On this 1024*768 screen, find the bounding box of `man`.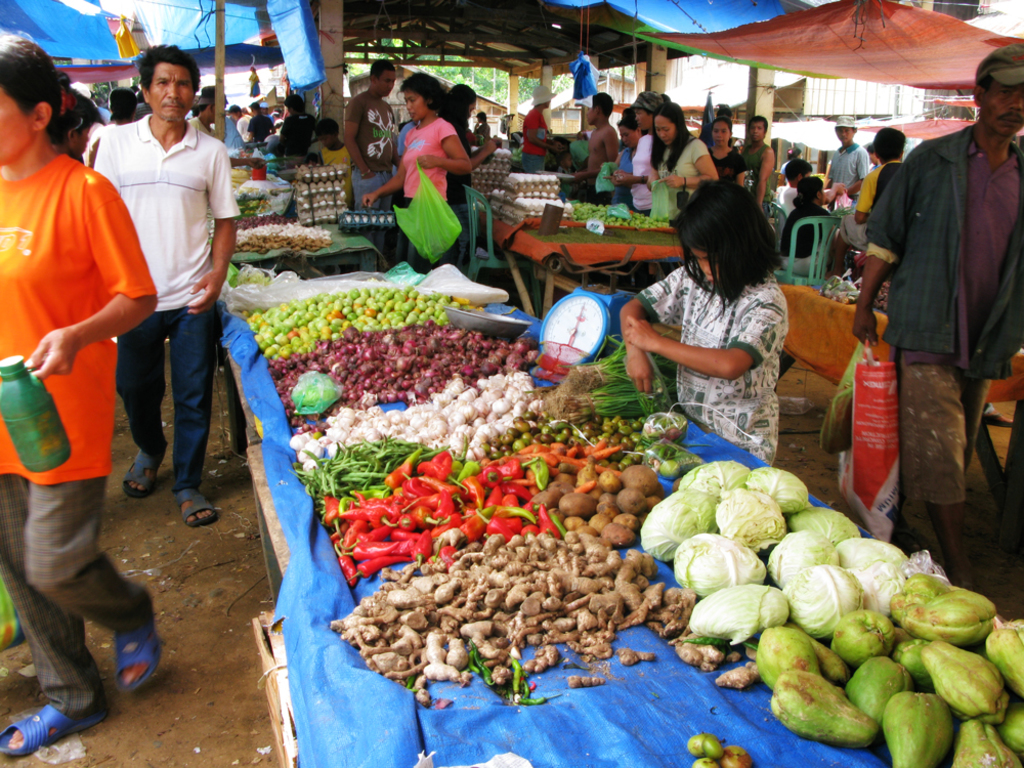
Bounding box: (344,57,396,260).
